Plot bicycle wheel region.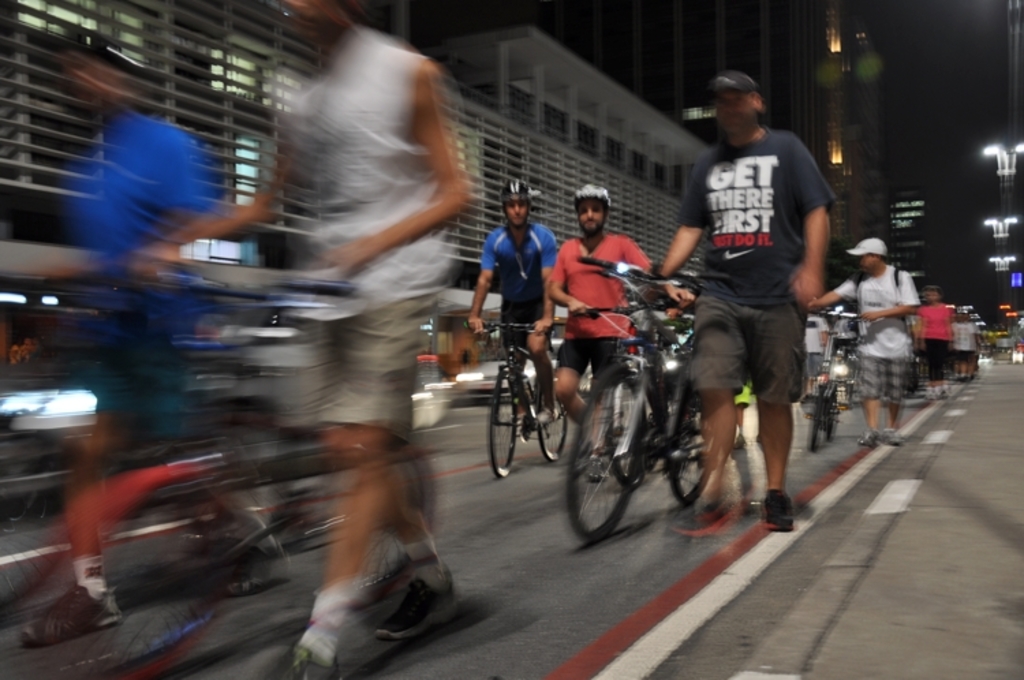
Plotted at [605, 381, 653, 485].
